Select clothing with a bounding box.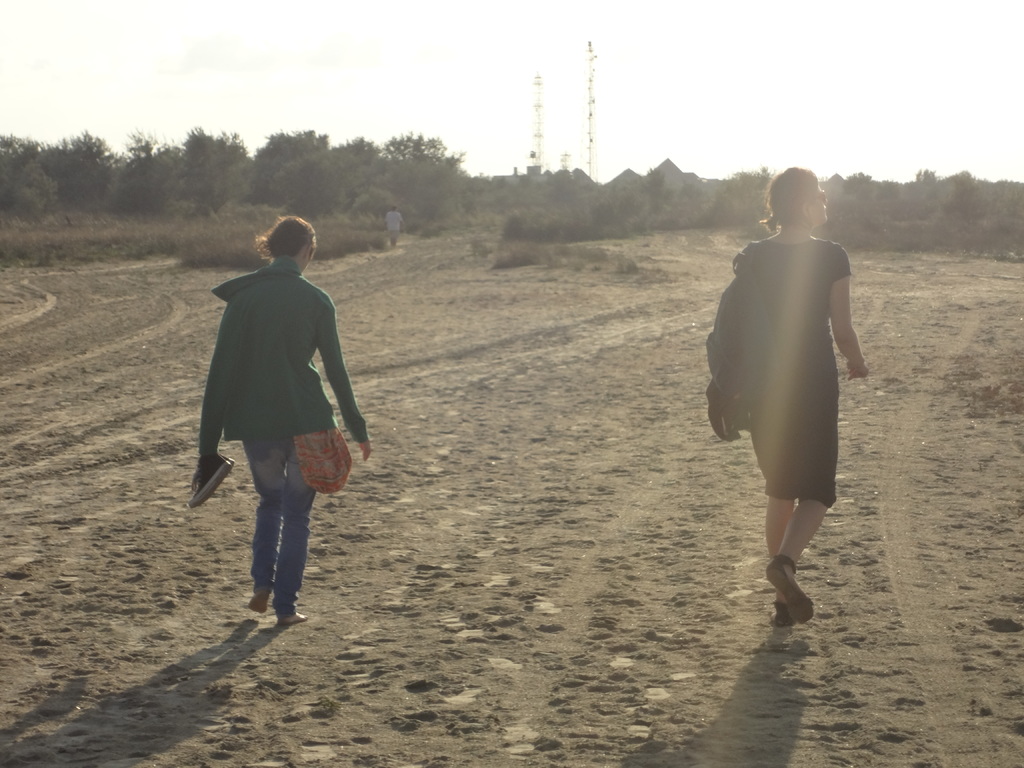
[x1=719, y1=205, x2=867, y2=527].
